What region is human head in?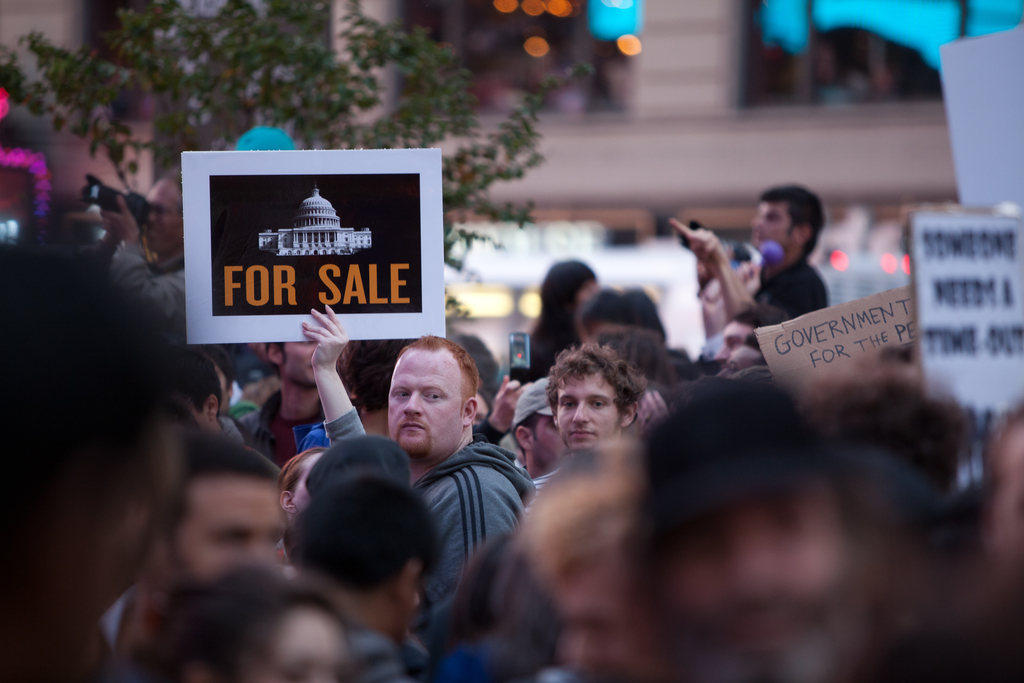
(375, 338, 486, 468).
